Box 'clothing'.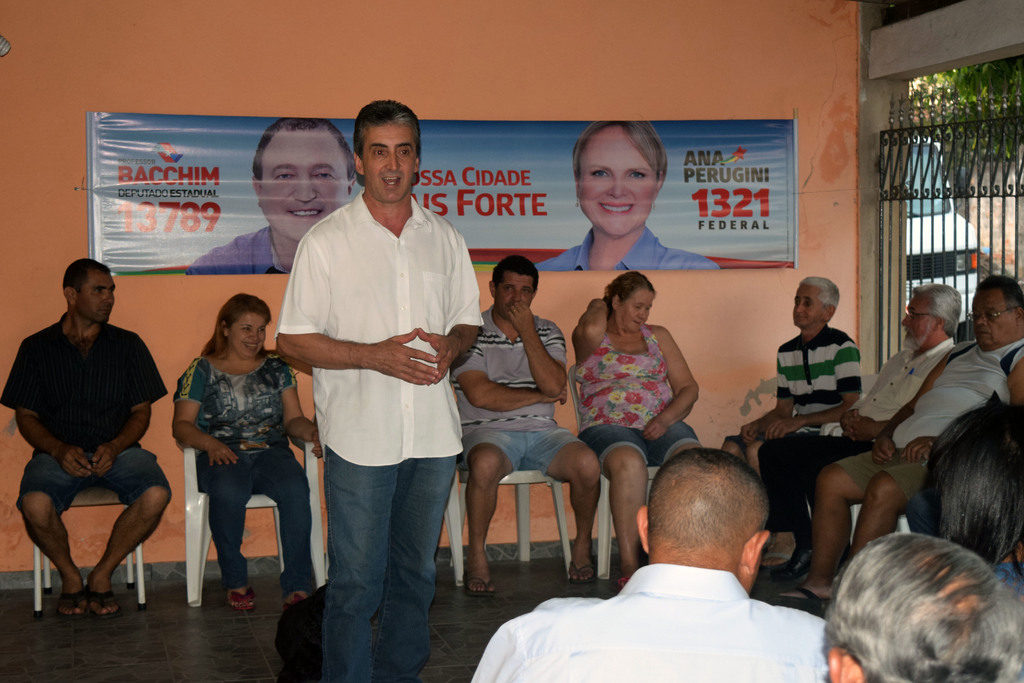
838:340:1023:520.
